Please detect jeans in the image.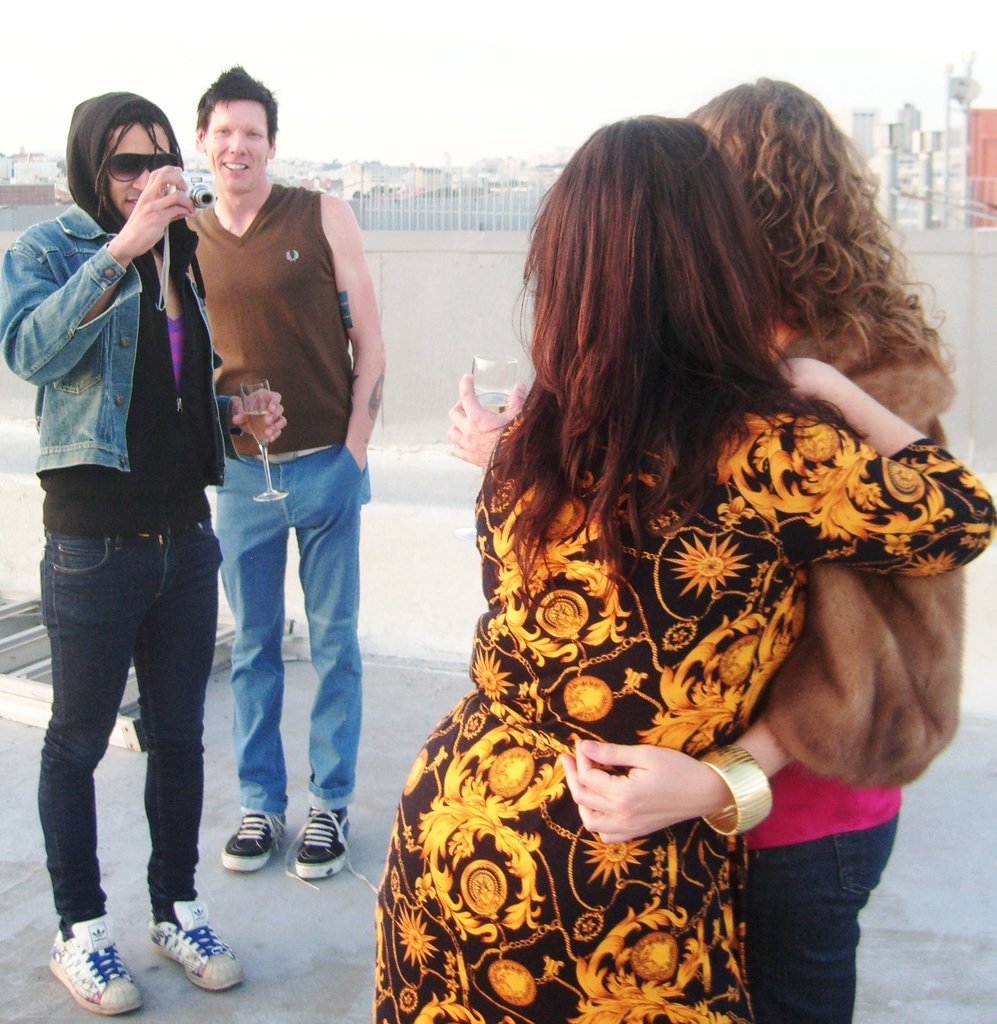
(744, 813, 901, 1023).
